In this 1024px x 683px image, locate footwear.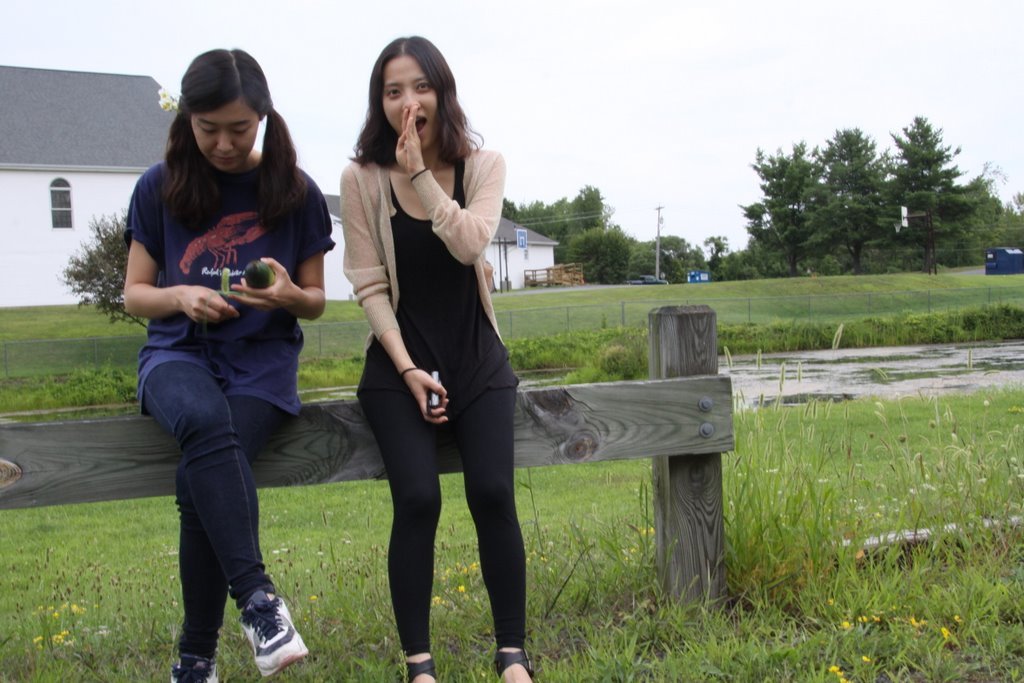
Bounding box: pyautogui.locateOnScreen(171, 656, 218, 682).
